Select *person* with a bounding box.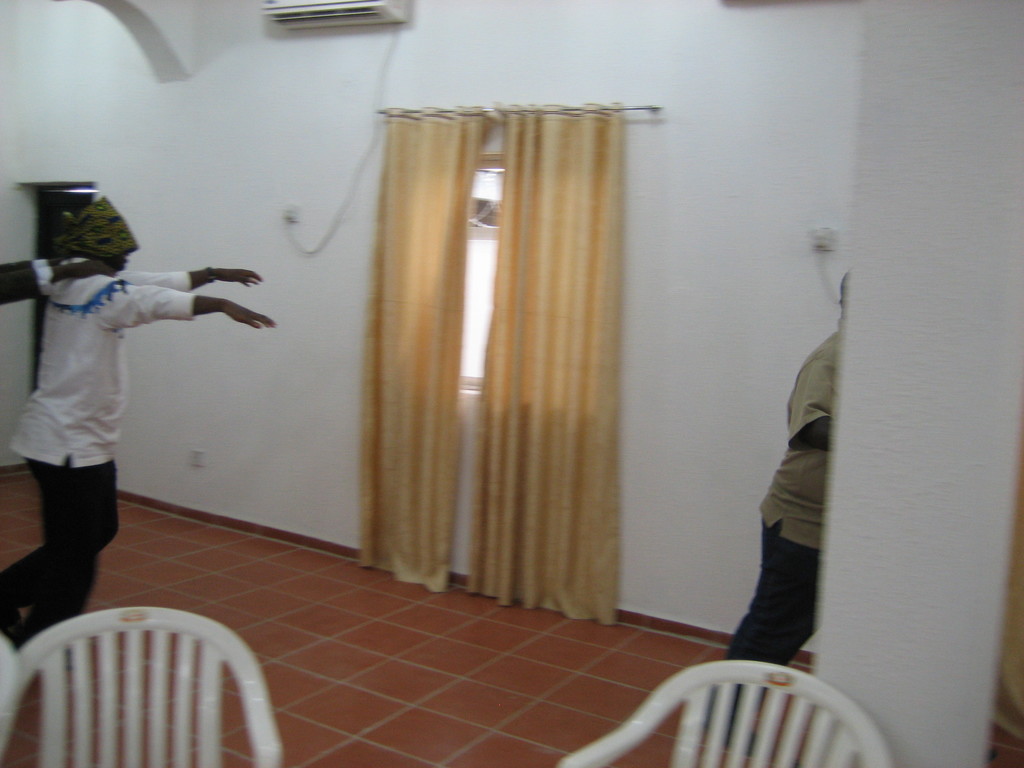
bbox=(8, 192, 245, 634).
